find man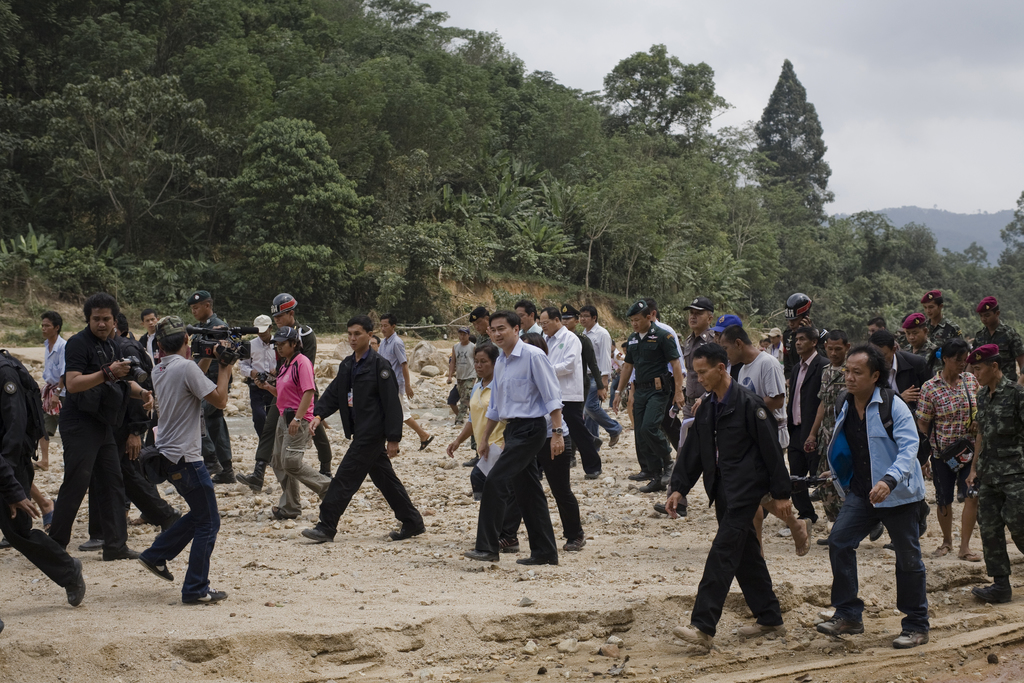
x1=782 y1=310 x2=819 y2=375
